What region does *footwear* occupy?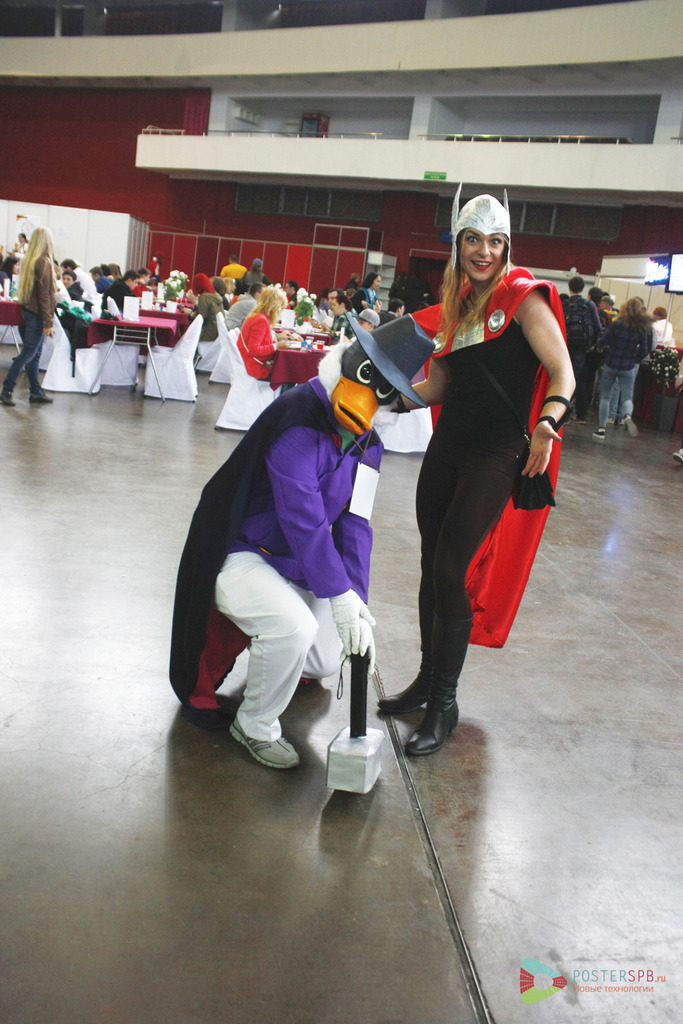
[x1=623, y1=413, x2=637, y2=437].
